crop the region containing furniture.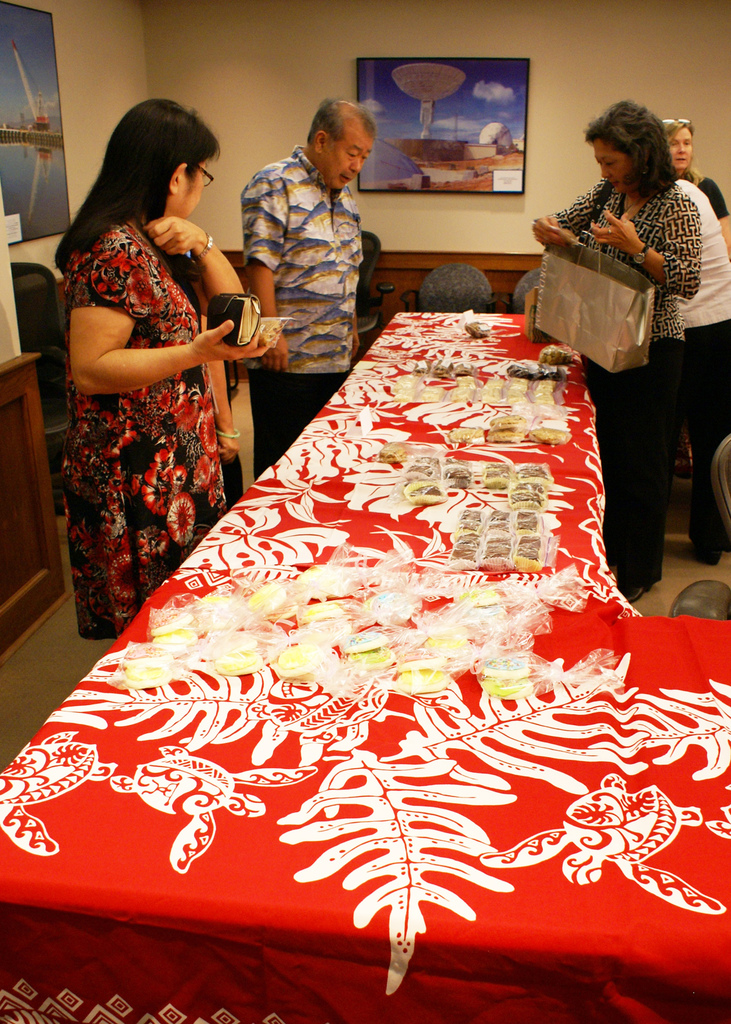
Crop region: (x1=670, y1=434, x2=730, y2=618).
